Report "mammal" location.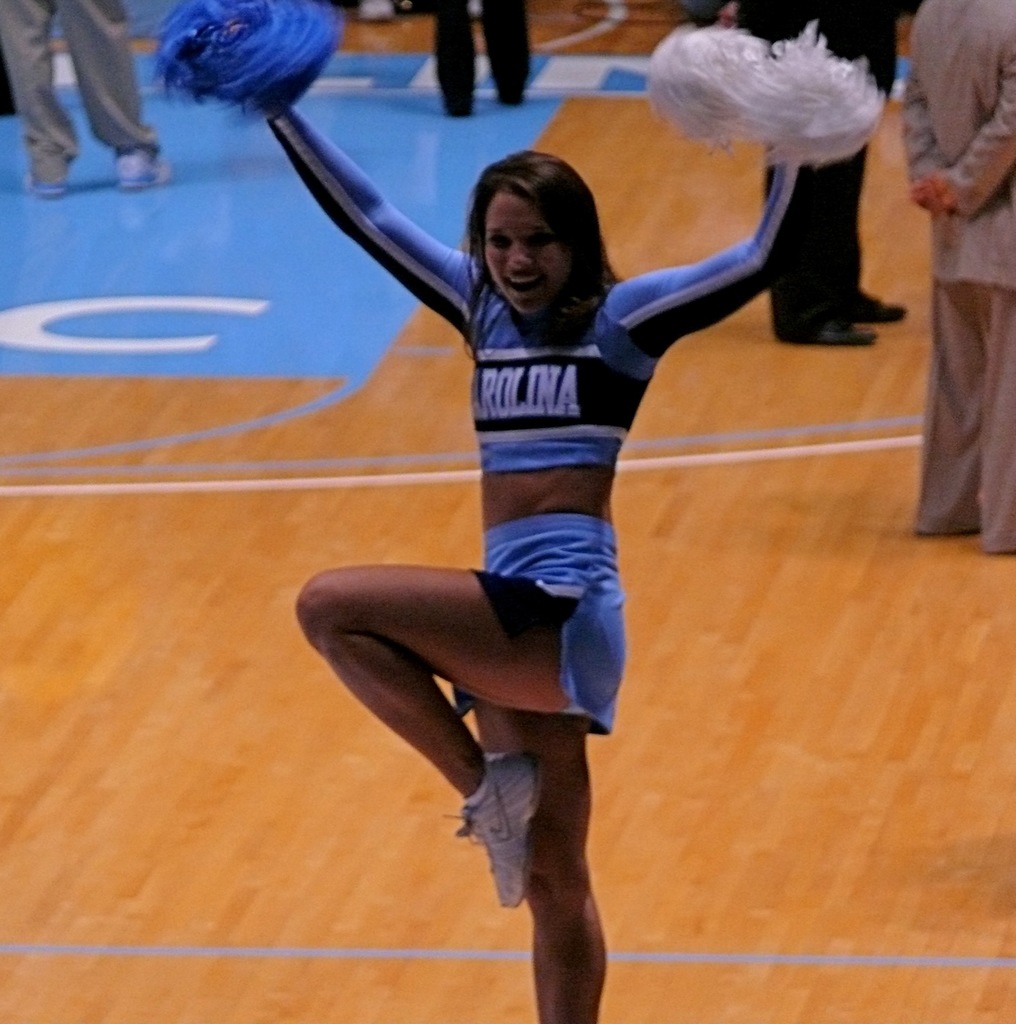
Report: 245,68,866,920.
